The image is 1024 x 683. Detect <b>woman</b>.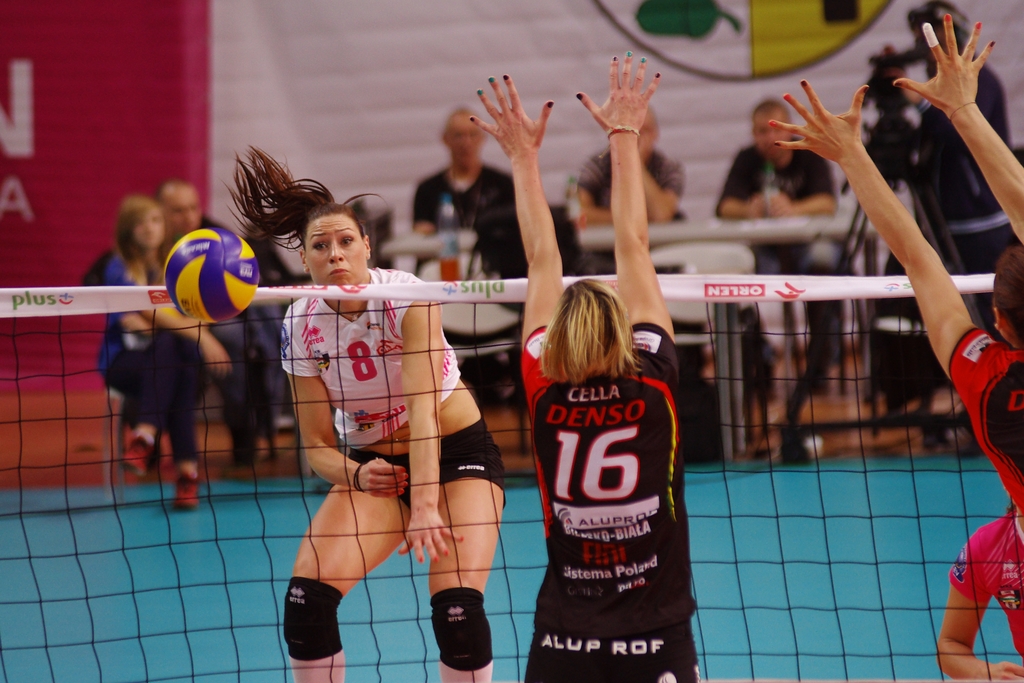
Detection: box=[939, 497, 1023, 682].
